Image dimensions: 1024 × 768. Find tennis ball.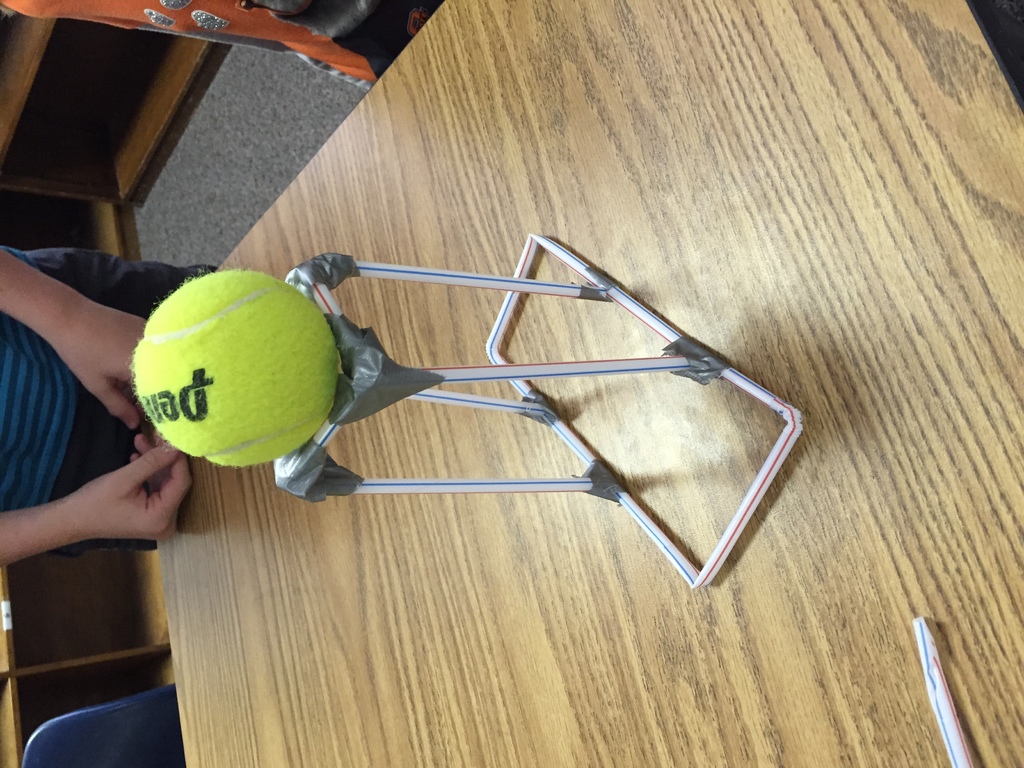
box=[128, 269, 339, 468].
